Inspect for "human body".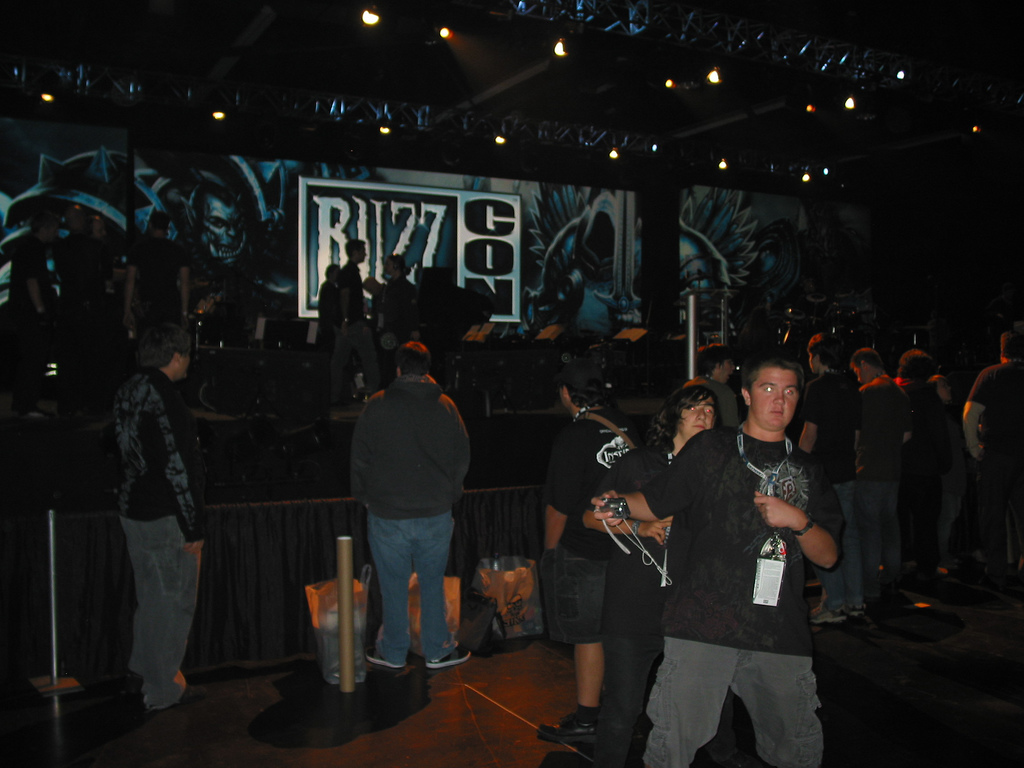
Inspection: crop(342, 330, 476, 668).
